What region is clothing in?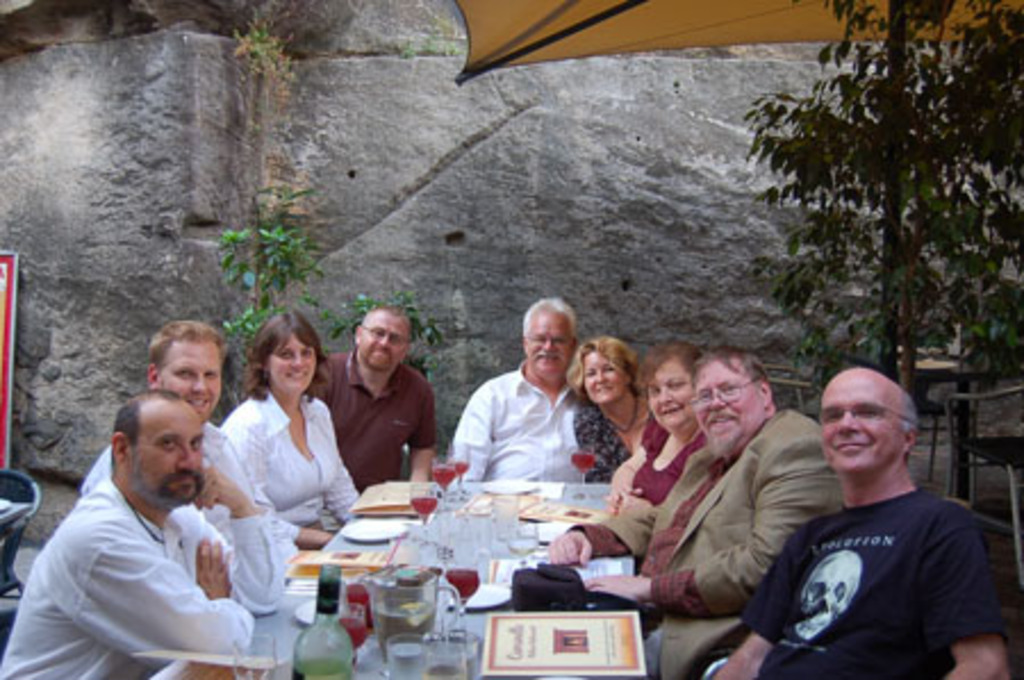
80, 418, 257, 539.
